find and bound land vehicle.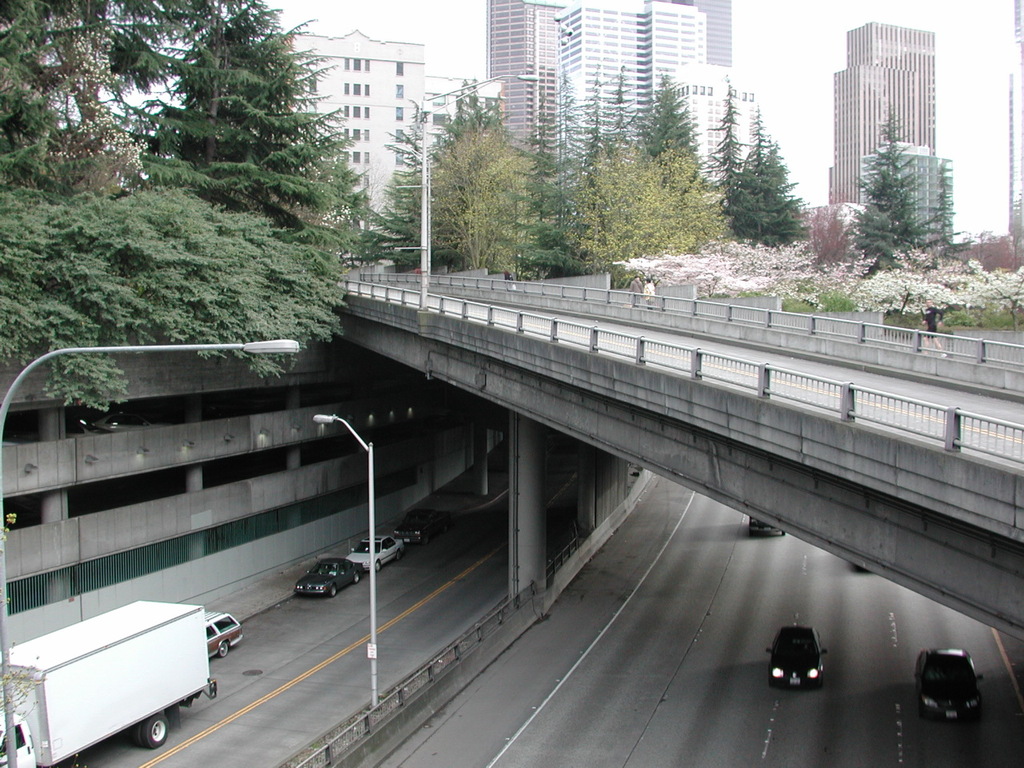
Bound: 202, 610, 234, 660.
